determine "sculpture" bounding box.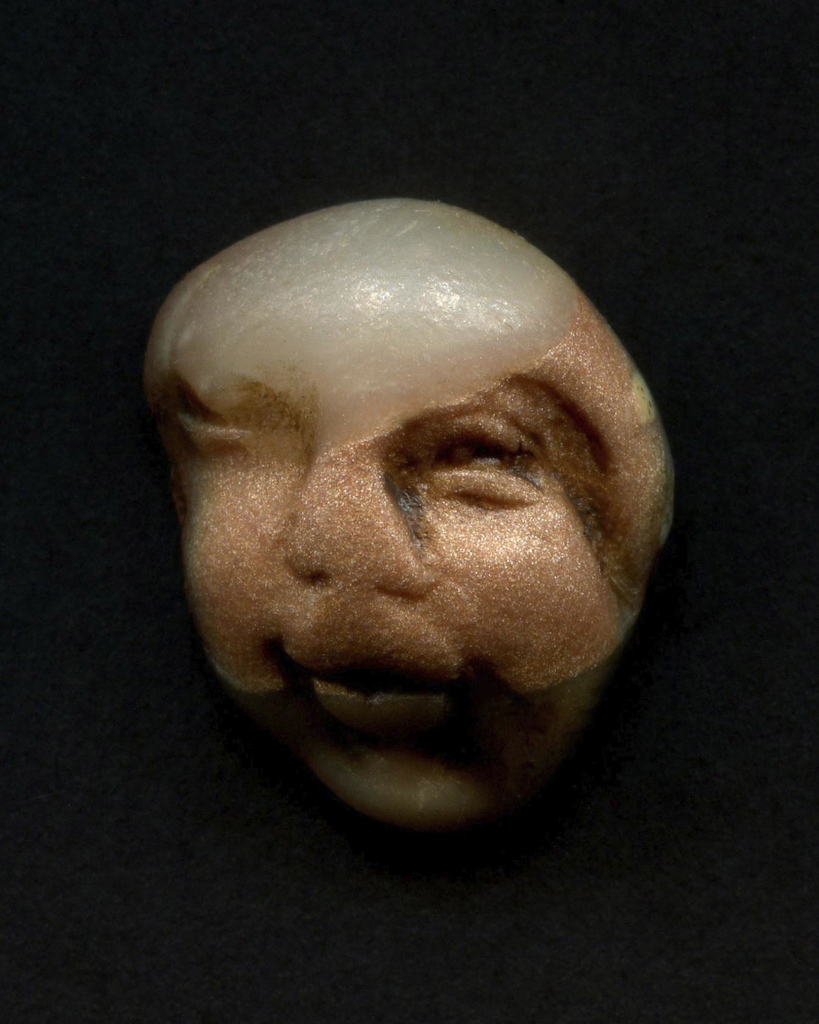
Determined: (126, 204, 664, 826).
